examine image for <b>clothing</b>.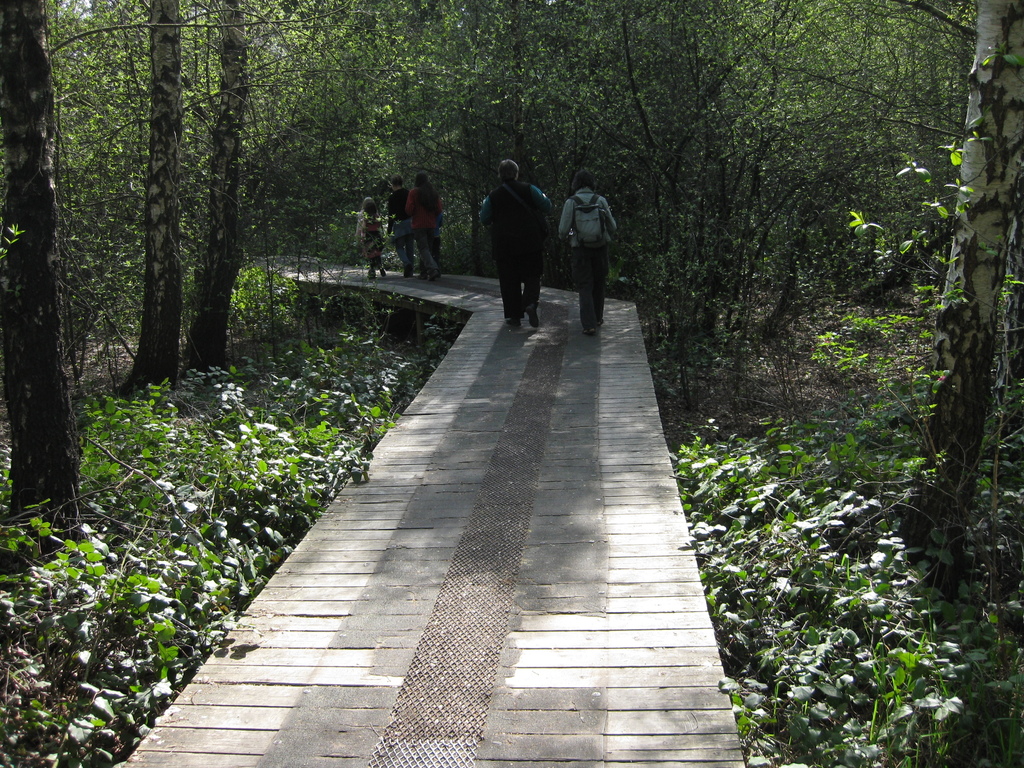
Examination result: 401 189 445 278.
